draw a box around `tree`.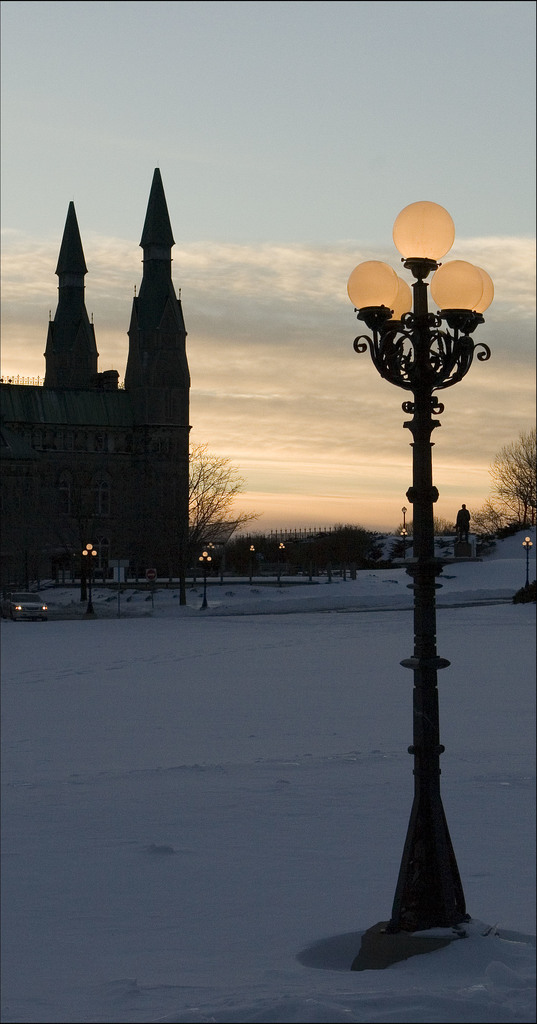
(x1=331, y1=469, x2=488, y2=639).
